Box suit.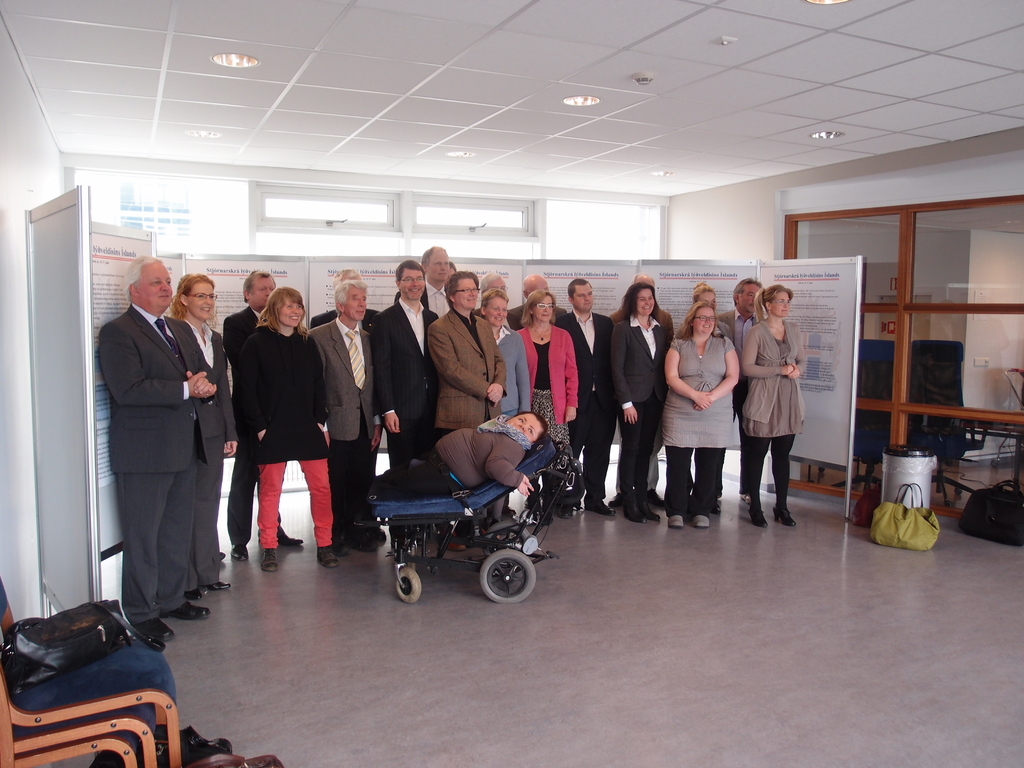
178:317:239:593.
